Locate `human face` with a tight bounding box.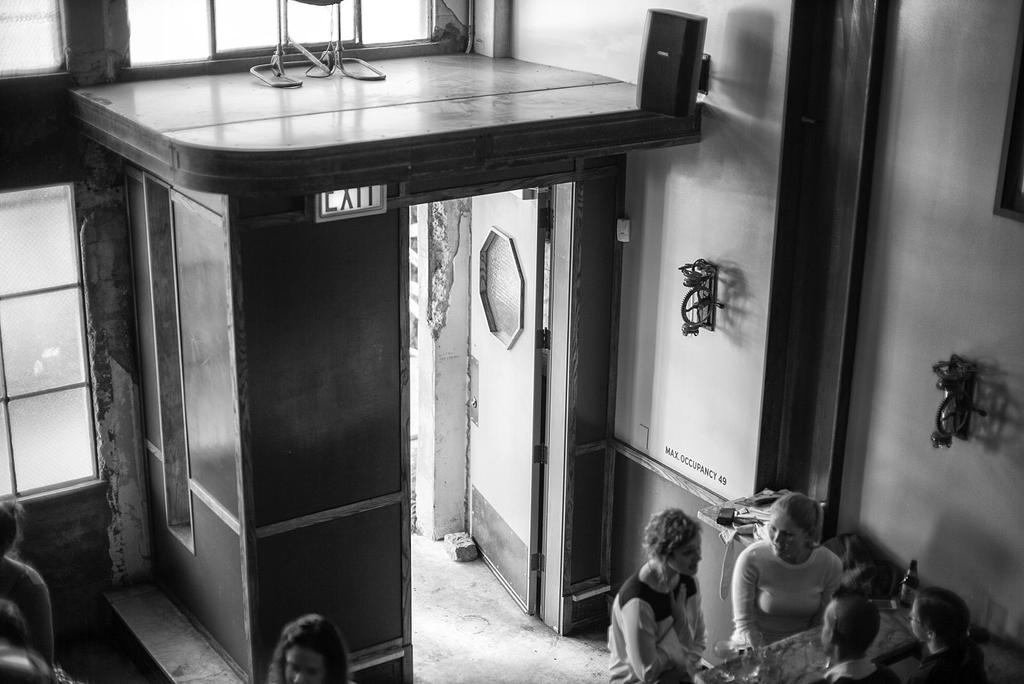
region(285, 648, 325, 683).
